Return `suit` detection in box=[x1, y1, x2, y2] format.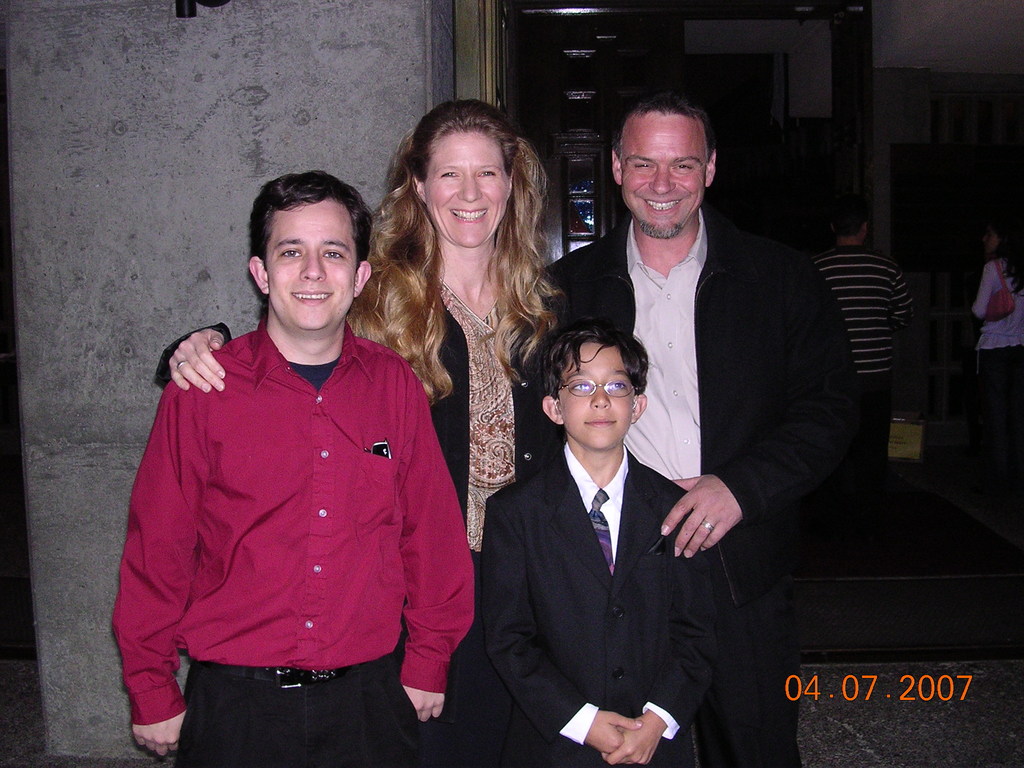
box=[544, 214, 865, 767].
